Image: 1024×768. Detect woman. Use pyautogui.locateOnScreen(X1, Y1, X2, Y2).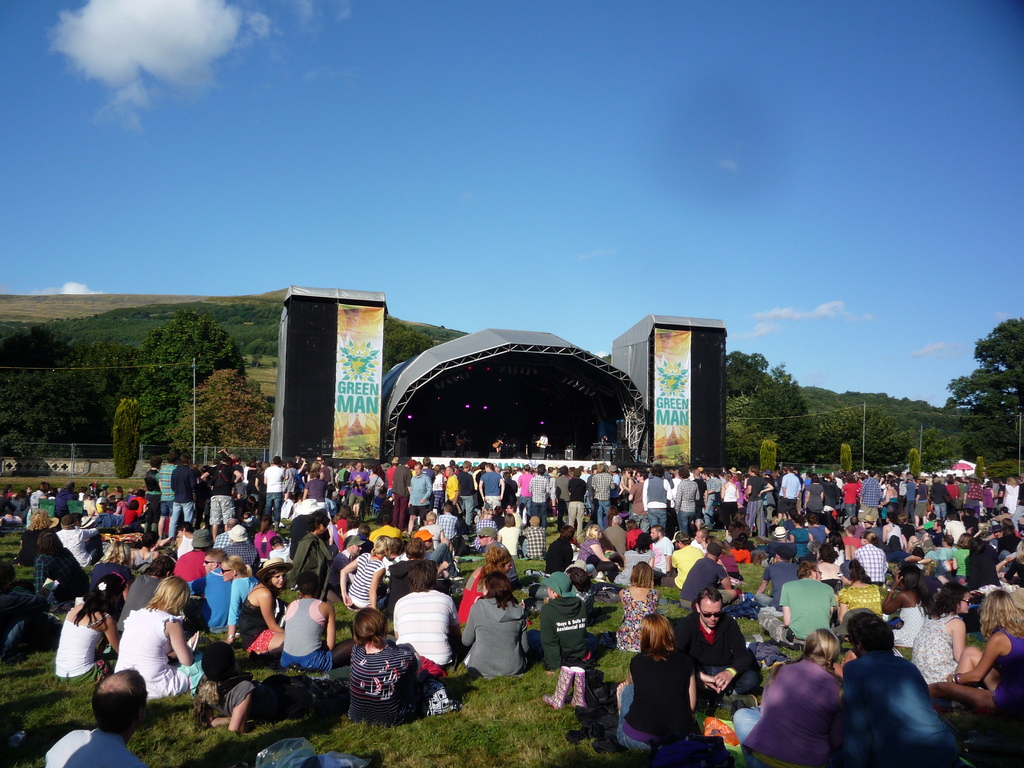
pyautogui.locateOnScreen(193, 641, 346, 737).
